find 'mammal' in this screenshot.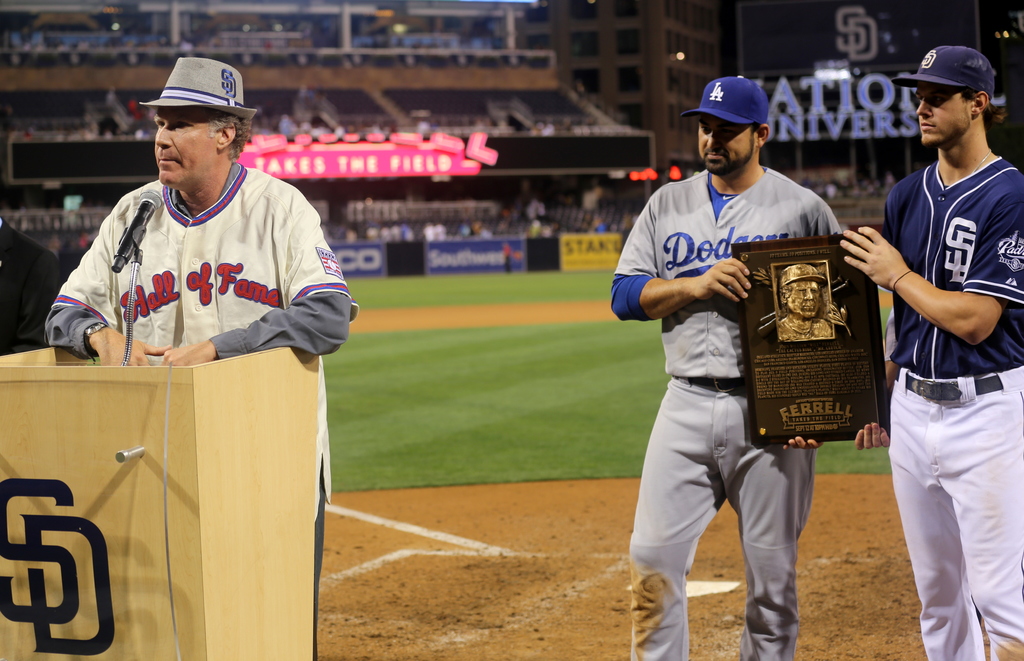
The bounding box for 'mammal' is box=[436, 224, 445, 237].
